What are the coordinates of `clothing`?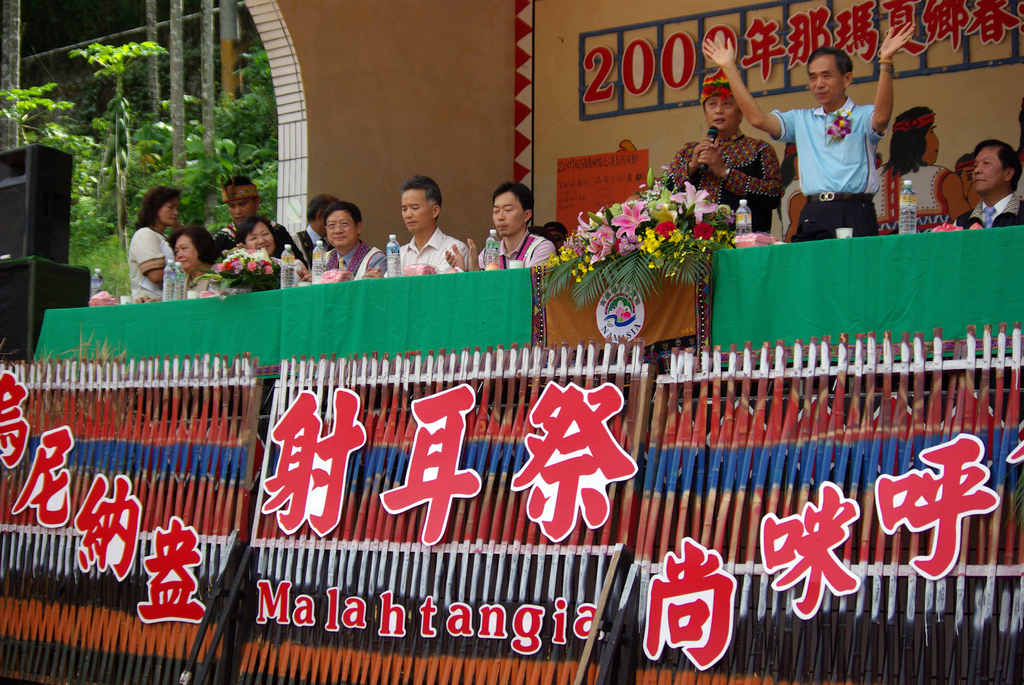
detection(964, 197, 1023, 235).
